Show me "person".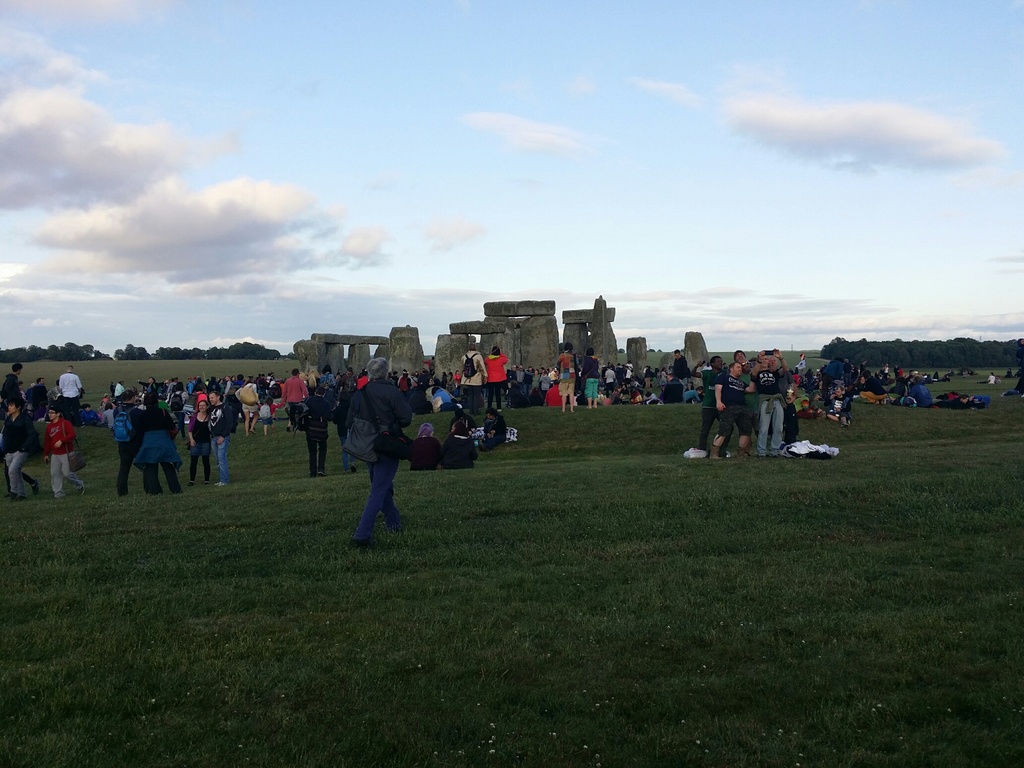
"person" is here: <bbox>188, 394, 205, 492</bbox>.
